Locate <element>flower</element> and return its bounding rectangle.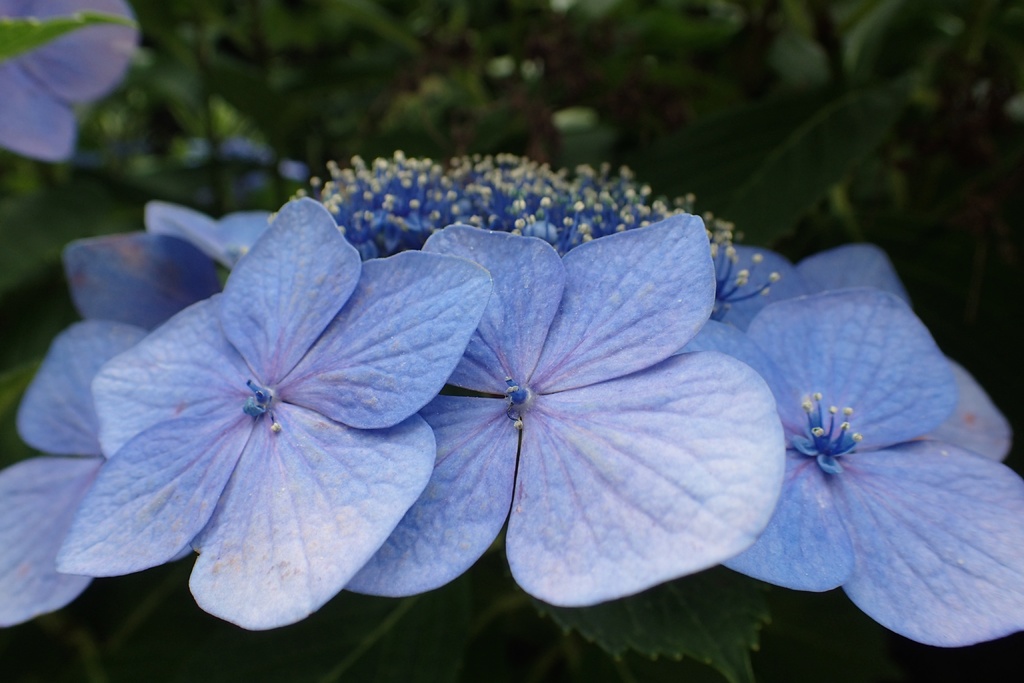
locate(711, 252, 909, 317).
